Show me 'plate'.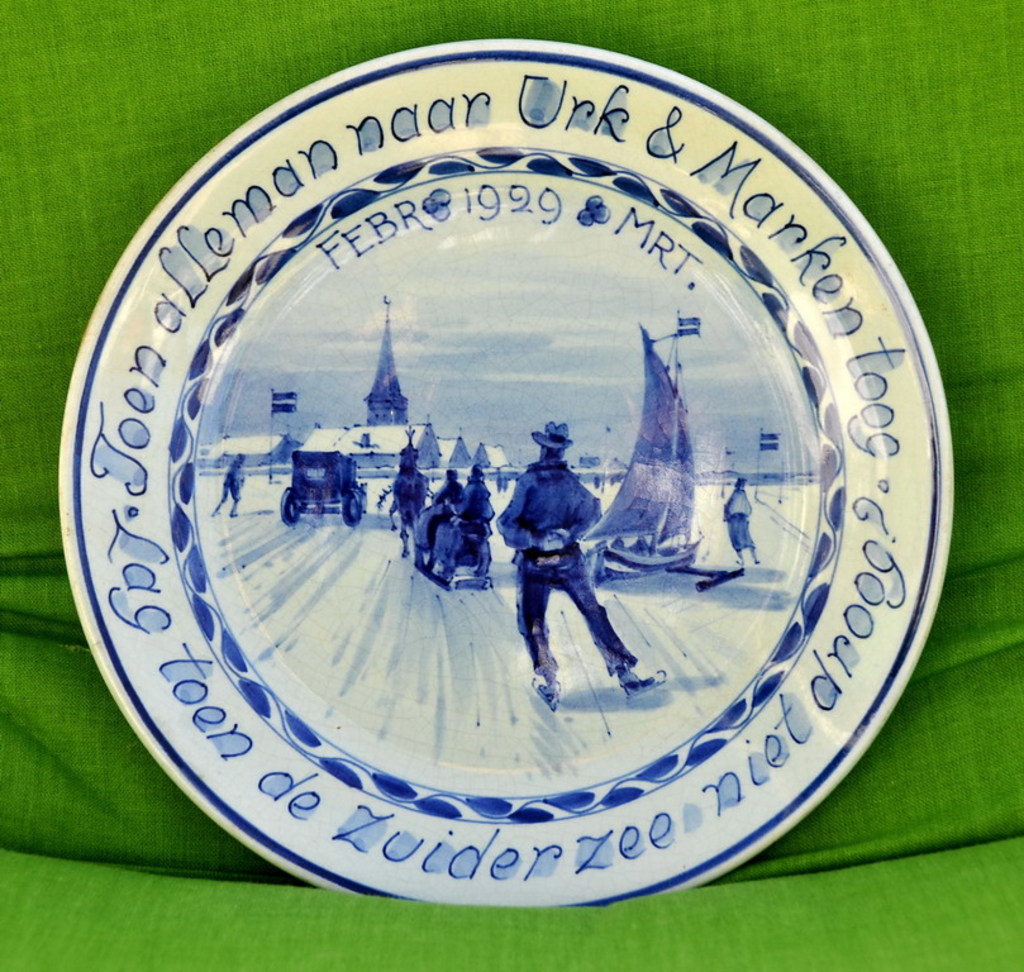
'plate' is here: {"x1": 59, "y1": 41, "x2": 948, "y2": 900}.
